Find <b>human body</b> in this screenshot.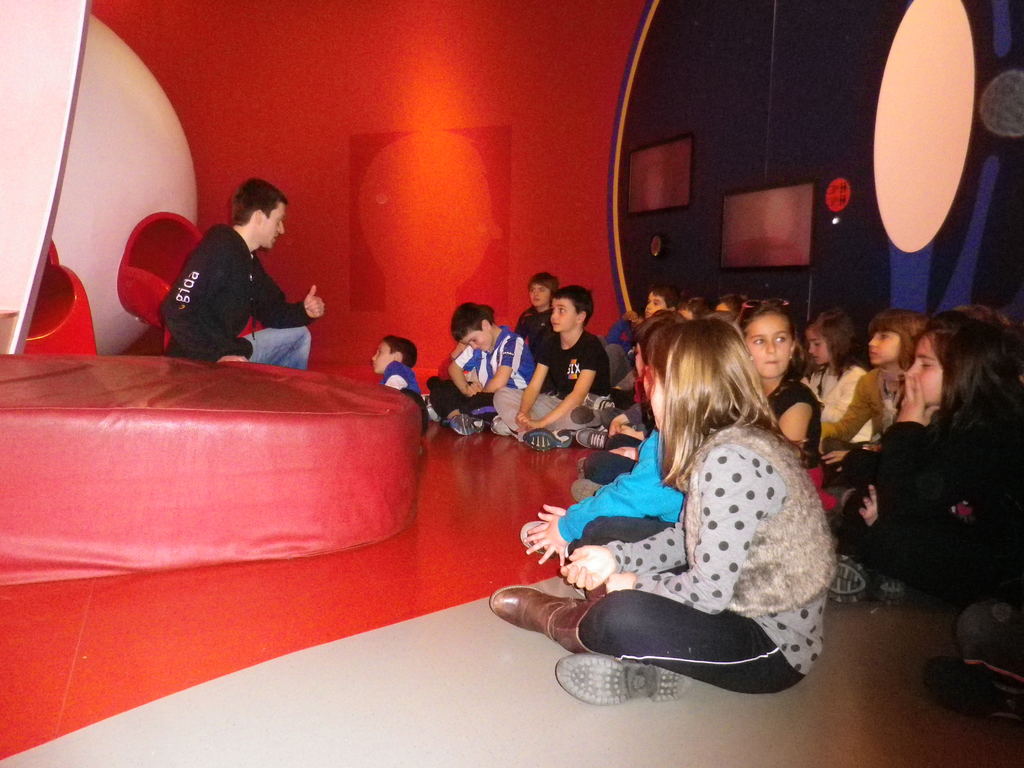
The bounding box for <b>human body</b> is [919, 599, 1023, 726].
